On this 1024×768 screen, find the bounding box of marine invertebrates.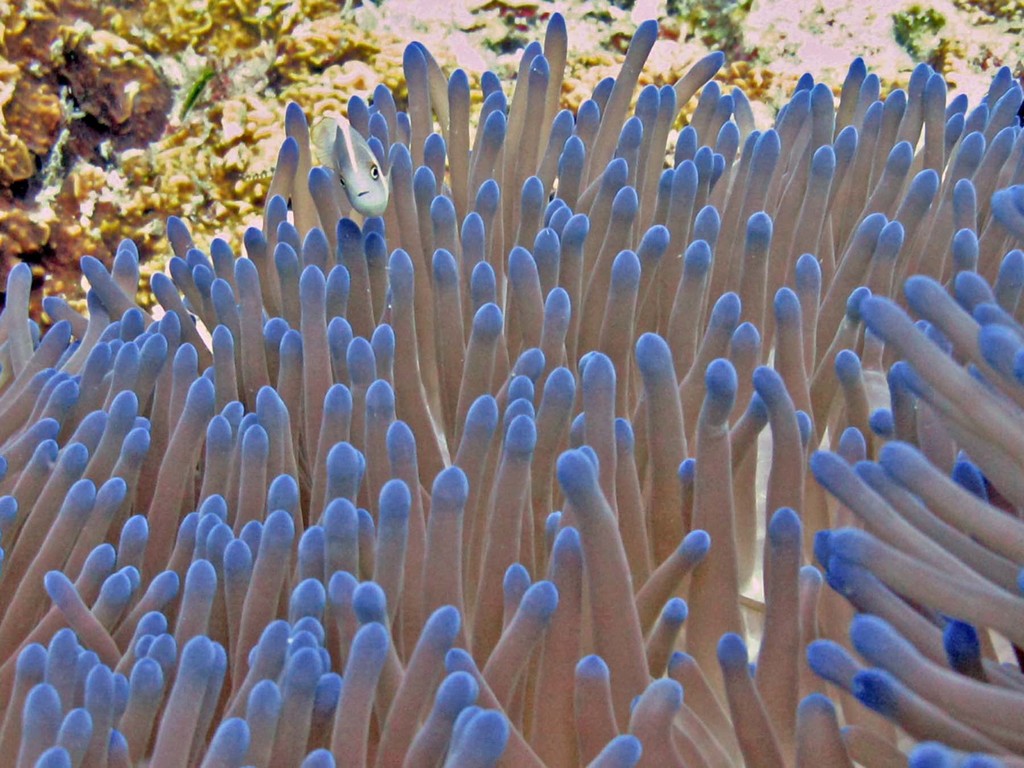
Bounding box: crop(0, 0, 420, 331).
